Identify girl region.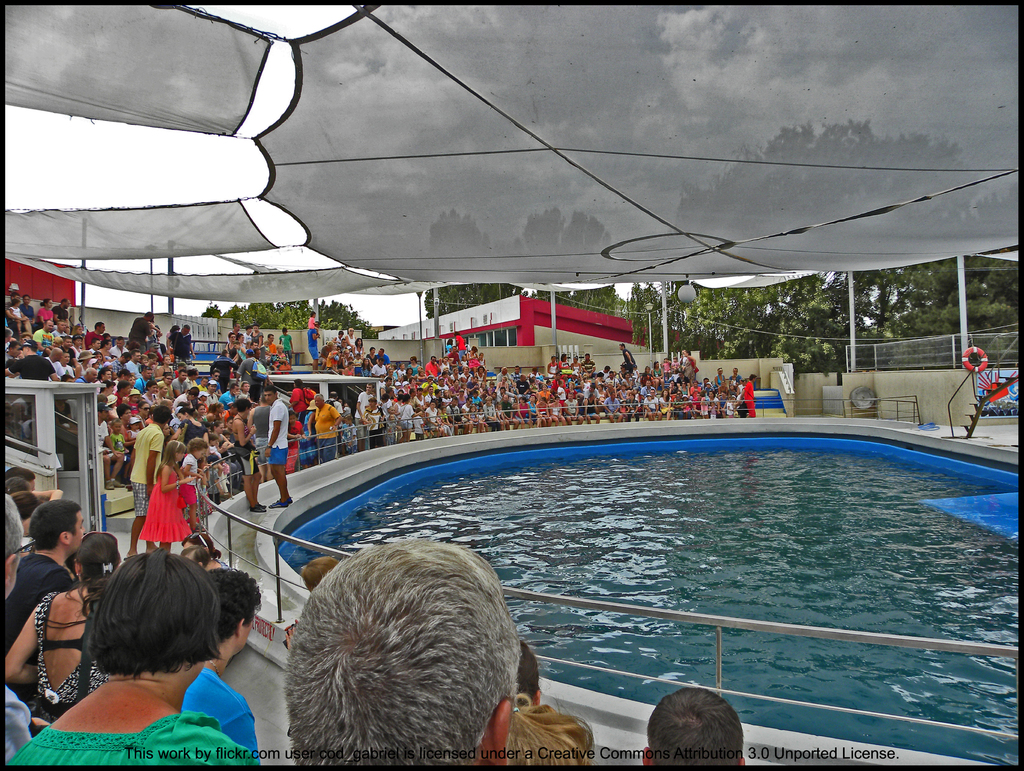
Region: l=494, t=402, r=504, b=426.
